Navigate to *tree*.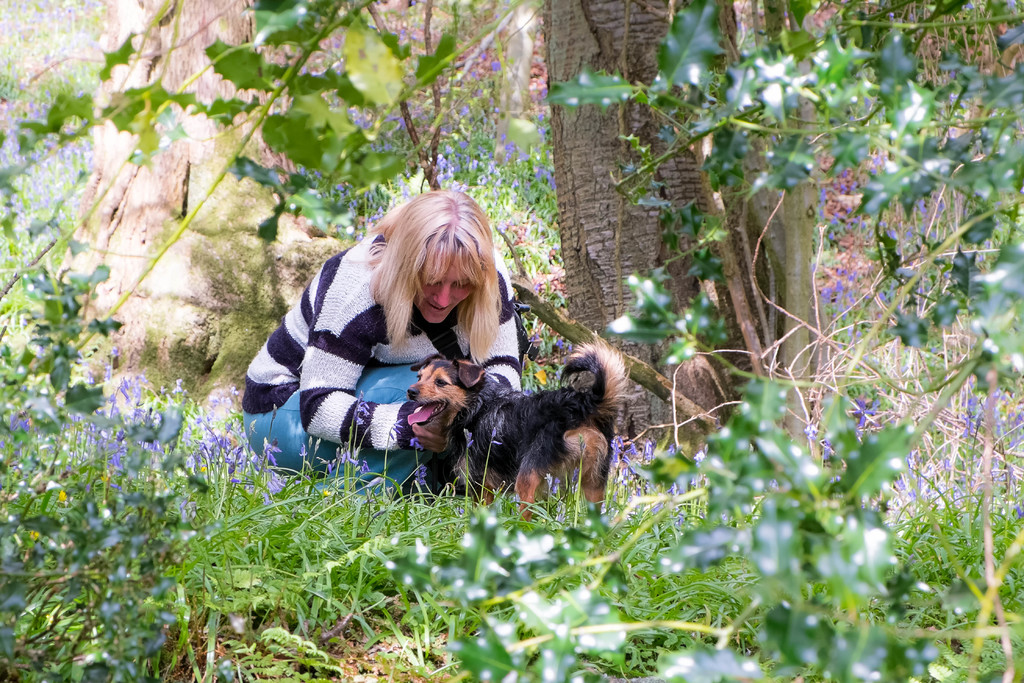
Navigation target: bbox=[0, 0, 1023, 452].
